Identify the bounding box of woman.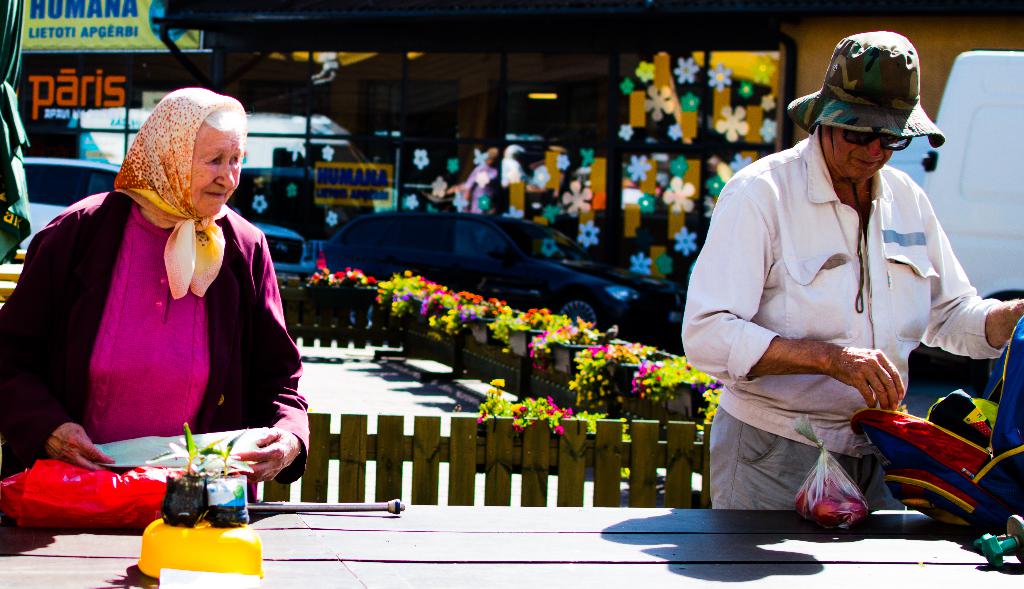
0 77 310 543.
